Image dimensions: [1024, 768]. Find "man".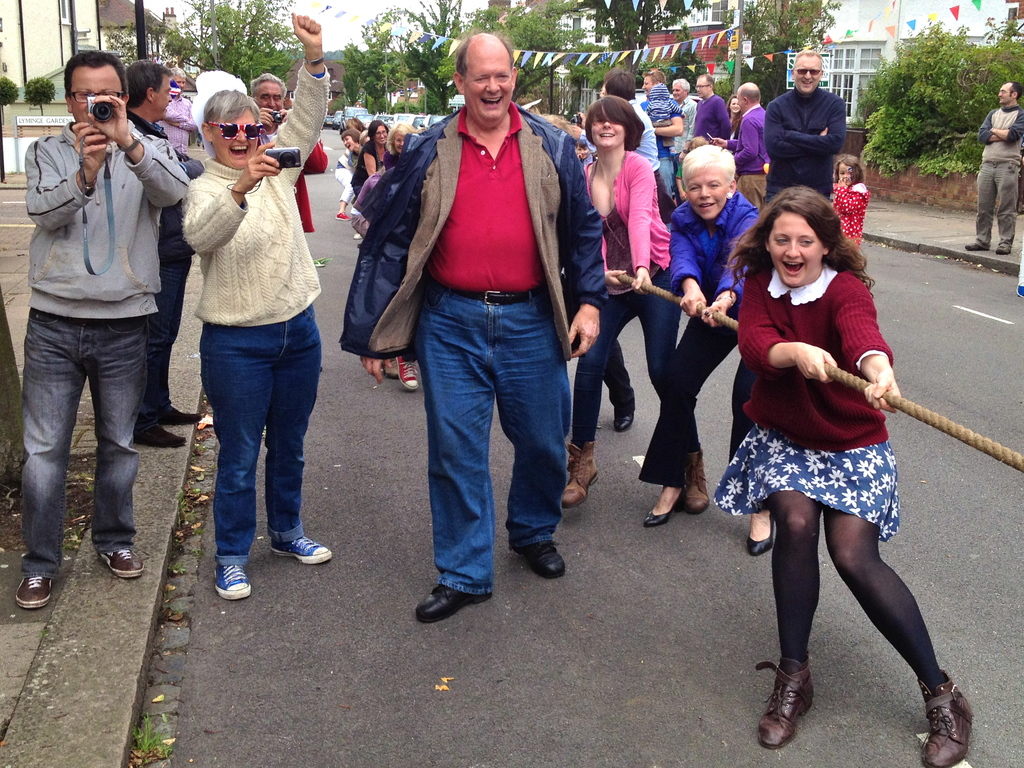
select_region(963, 78, 1023, 261).
